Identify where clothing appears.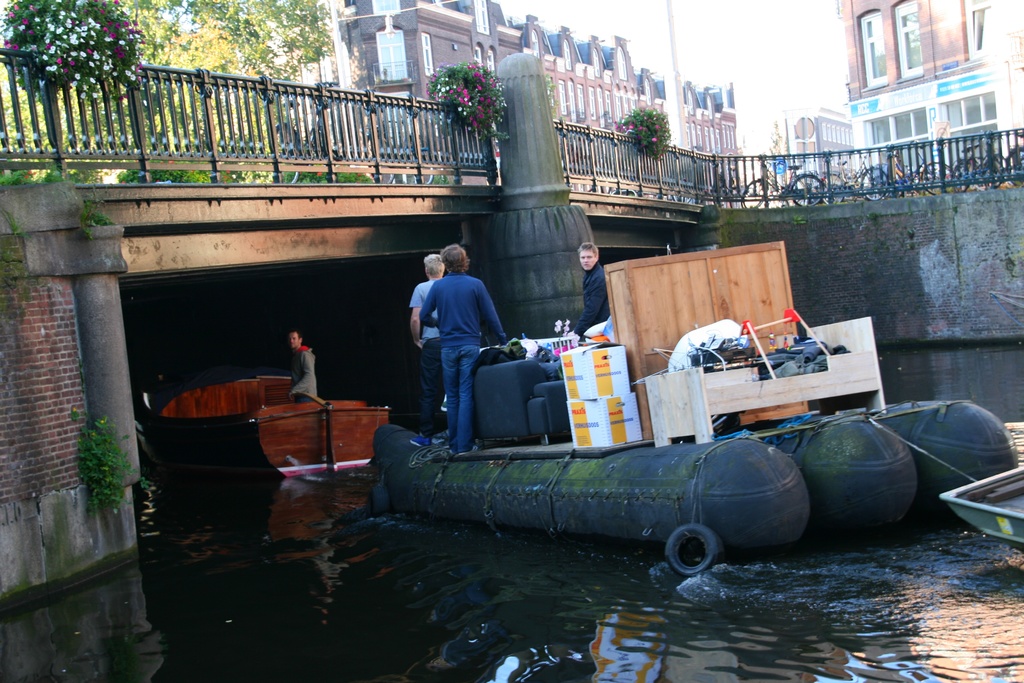
Appears at {"left": 407, "top": 277, "right": 440, "bottom": 440}.
